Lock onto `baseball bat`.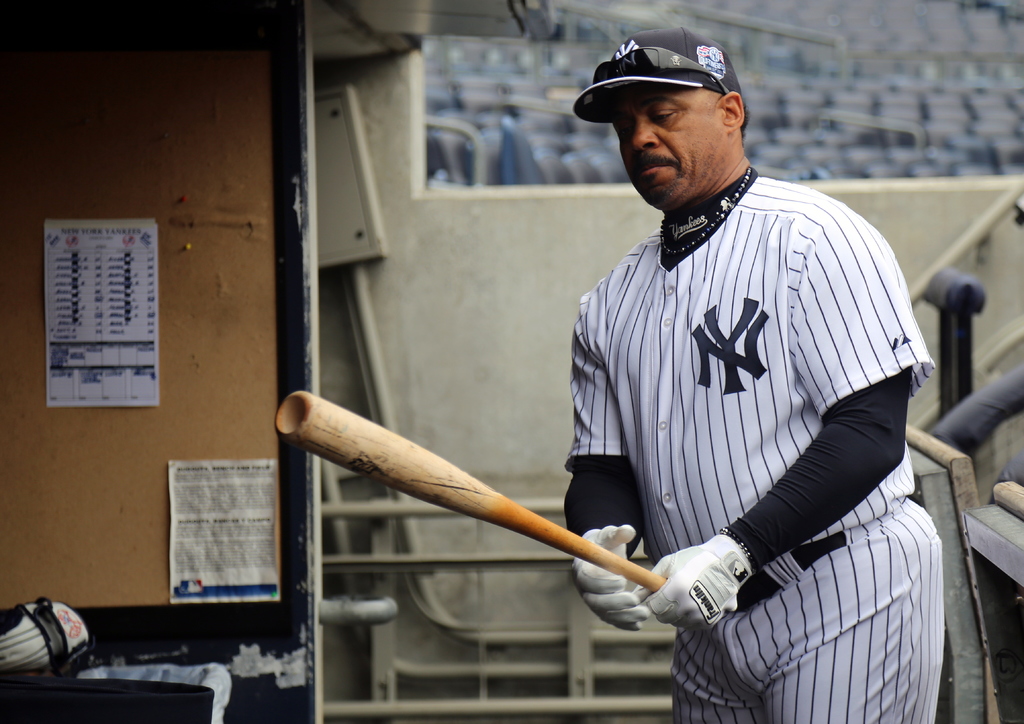
Locked: detection(271, 386, 666, 594).
